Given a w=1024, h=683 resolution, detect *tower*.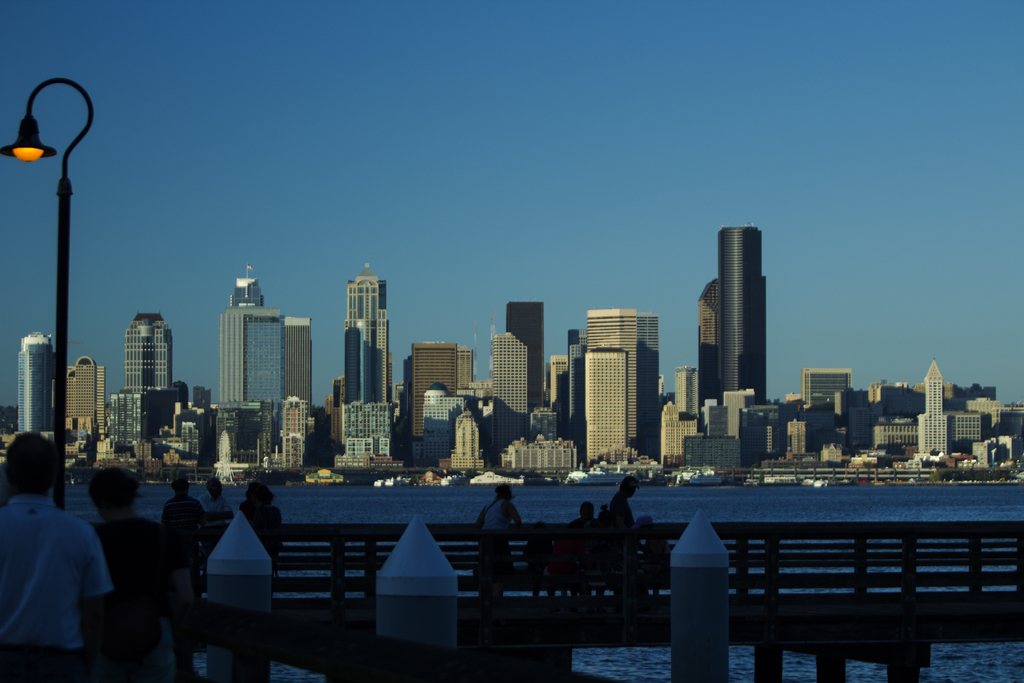
<box>215,280,316,445</box>.
